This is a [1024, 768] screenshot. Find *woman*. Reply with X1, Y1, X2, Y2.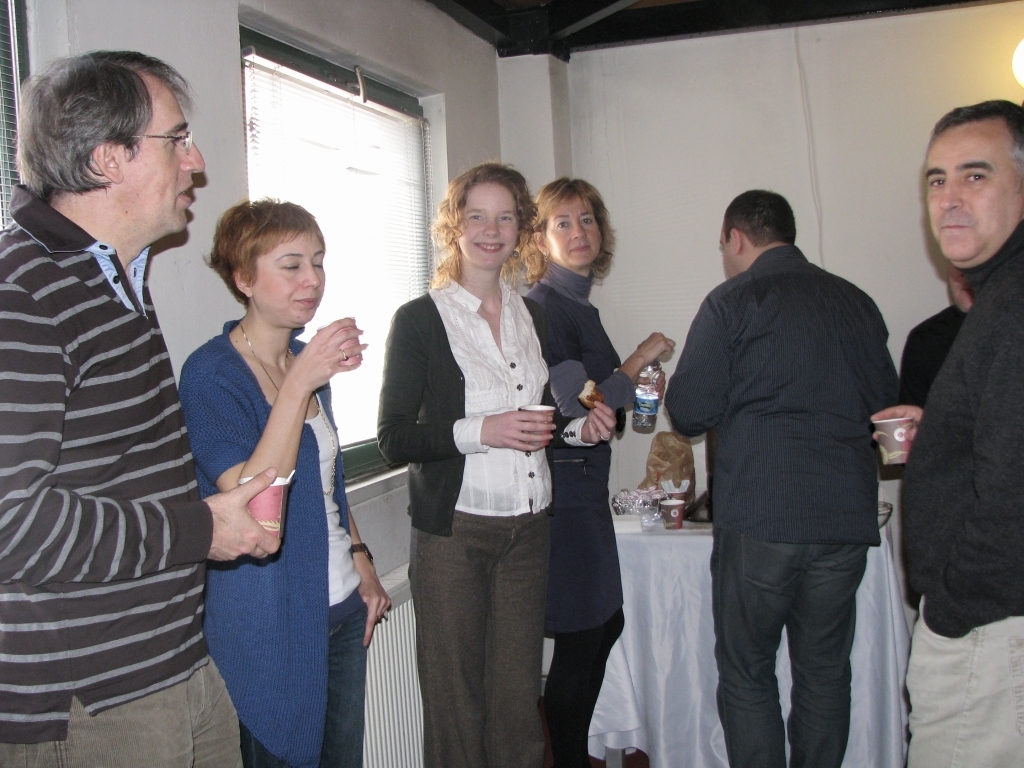
510, 179, 674, 767.
